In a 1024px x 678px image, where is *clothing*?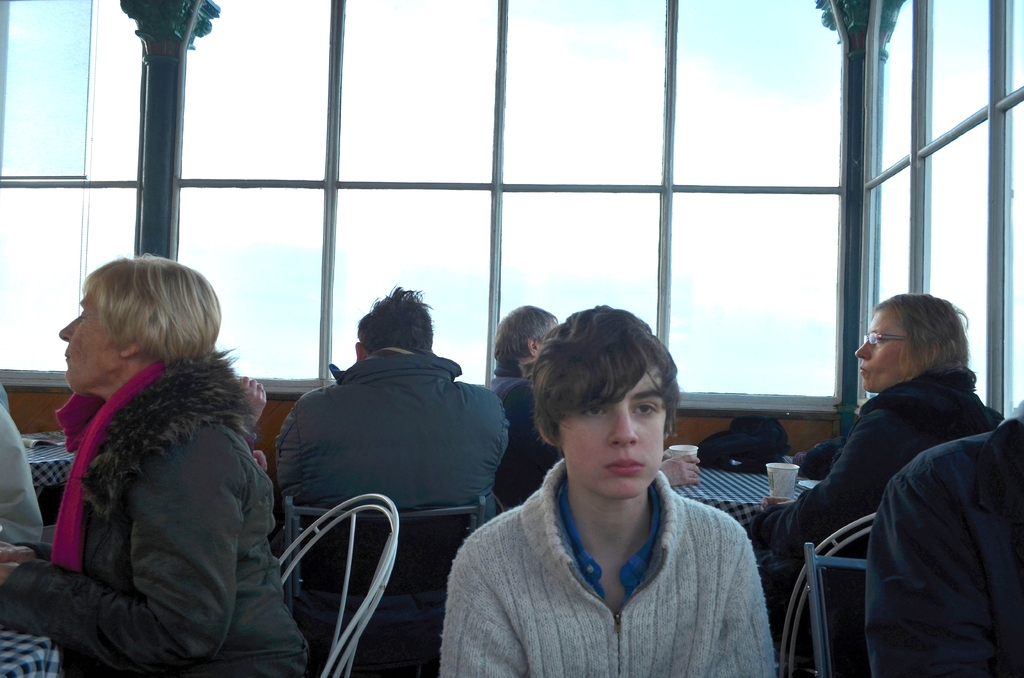
rect(748, 375, 1009, 677).
